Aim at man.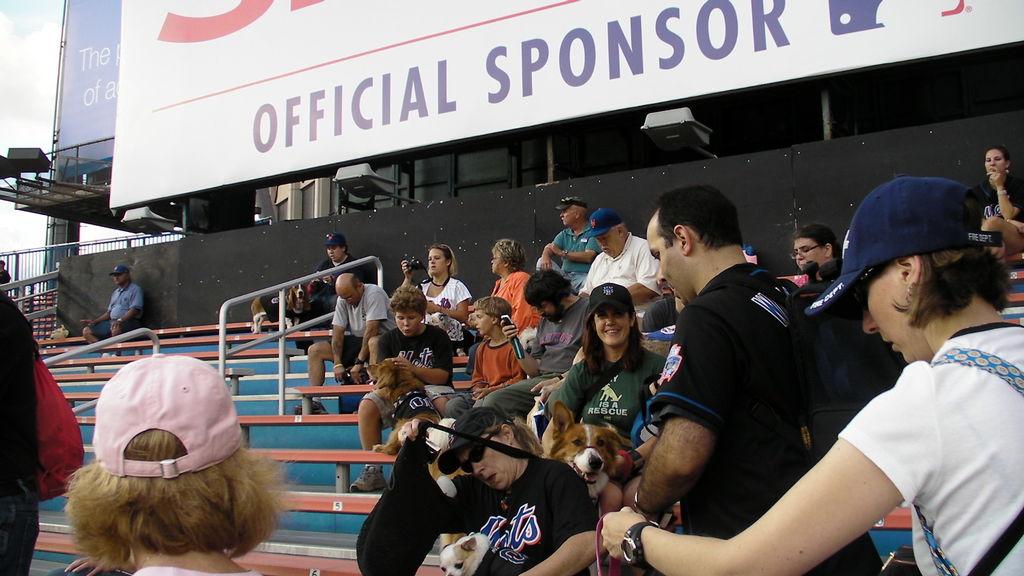
Aimed at crop(622, 183, 888, 575).
